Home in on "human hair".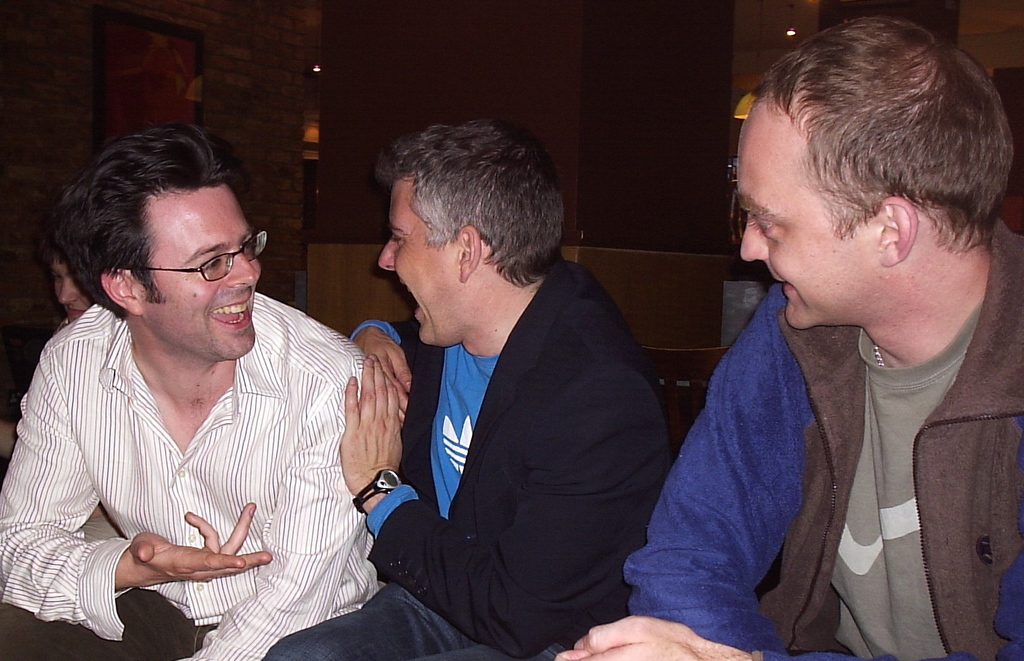
Homed in at box=[750, 13, 1012, 261].
